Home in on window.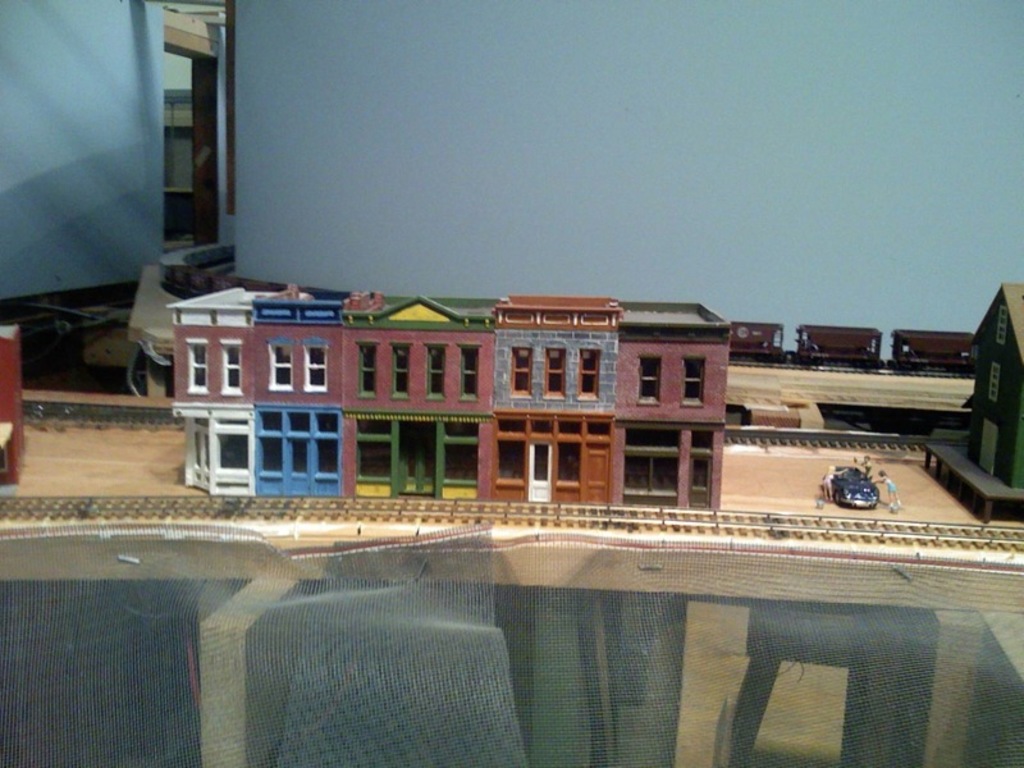
Homed in at (left=269, top=337, right=293, bottom=393).
